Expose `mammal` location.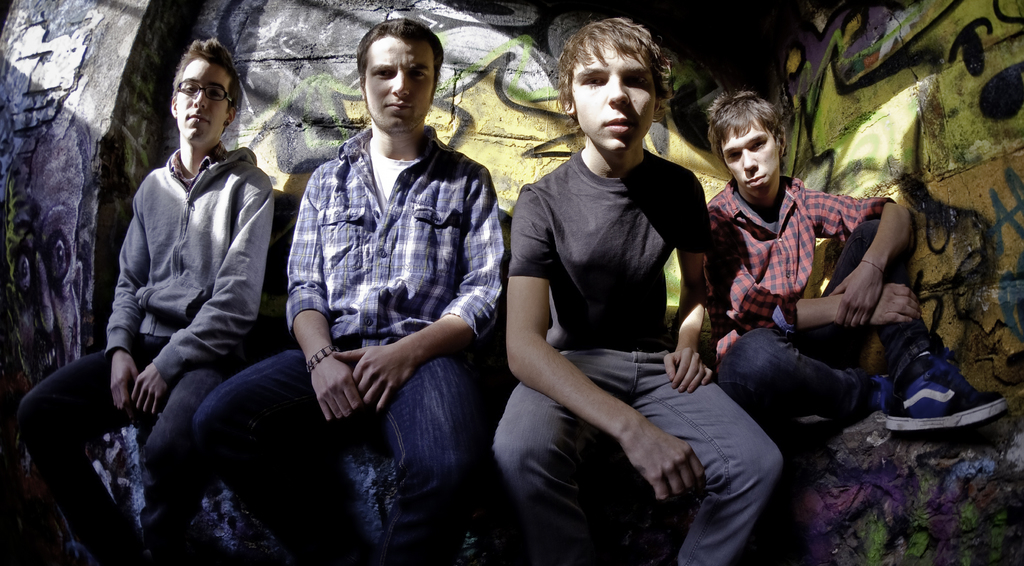
Exposed at region(700, 83, 1011, 444).
